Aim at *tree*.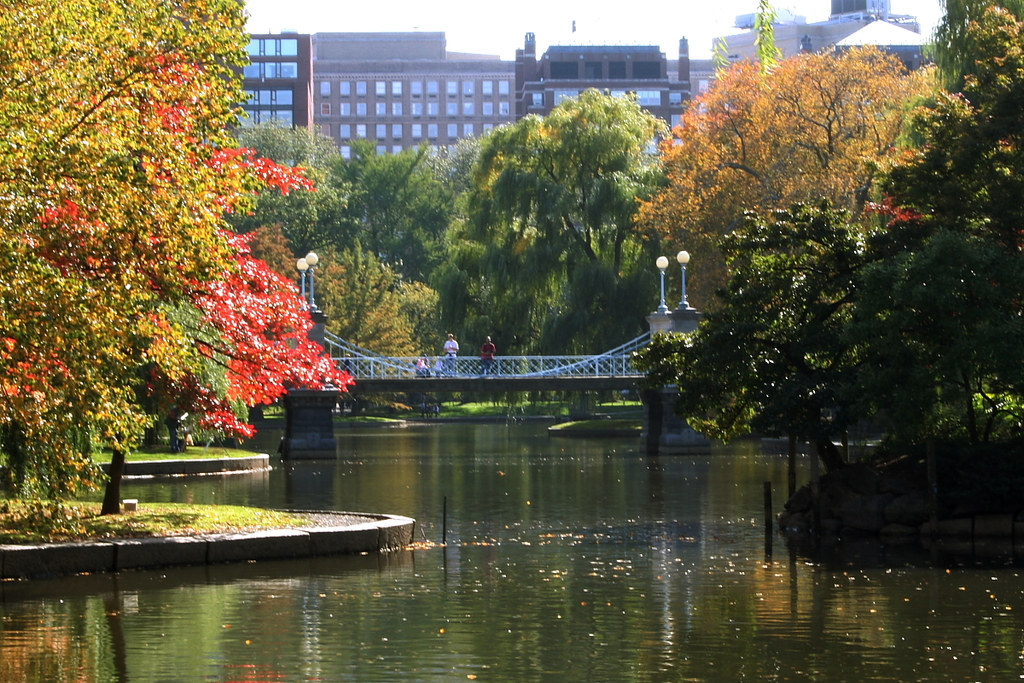
Aimed at region(448, 89, 674, 358).
